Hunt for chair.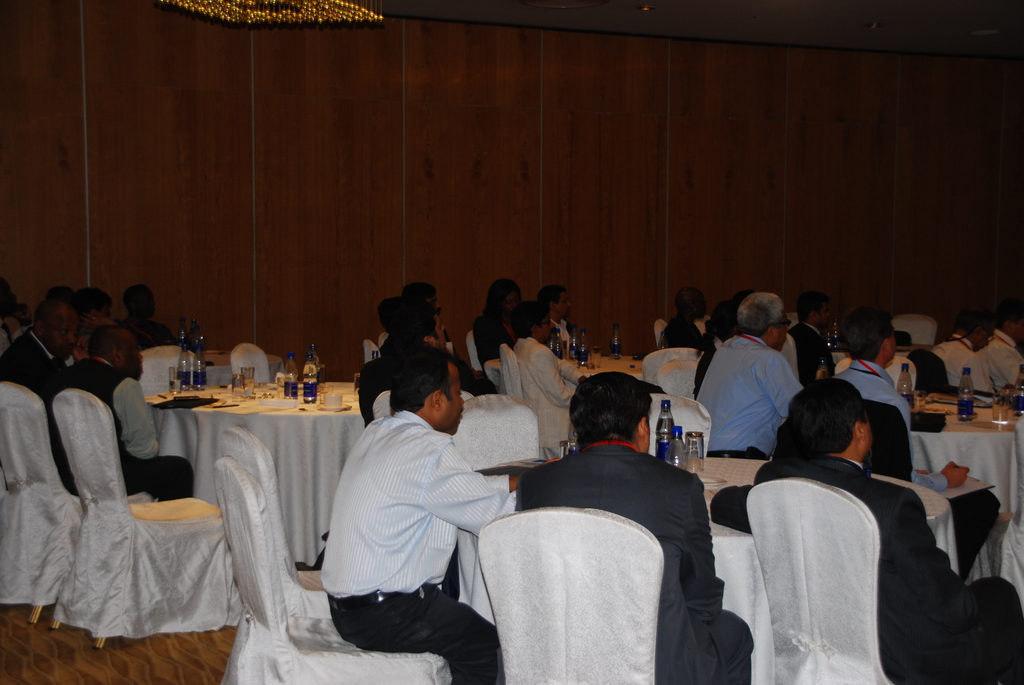
Hunted down at 451 392 545 476.
